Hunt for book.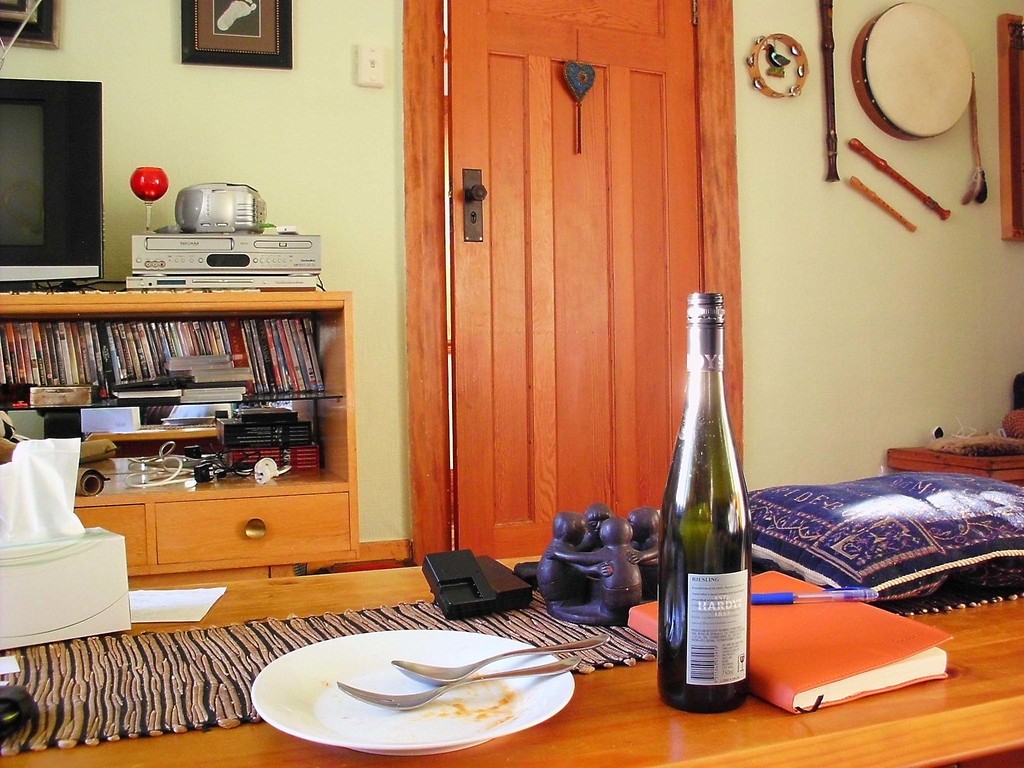
Hunted down at <box>619,567,954,706</box>.
